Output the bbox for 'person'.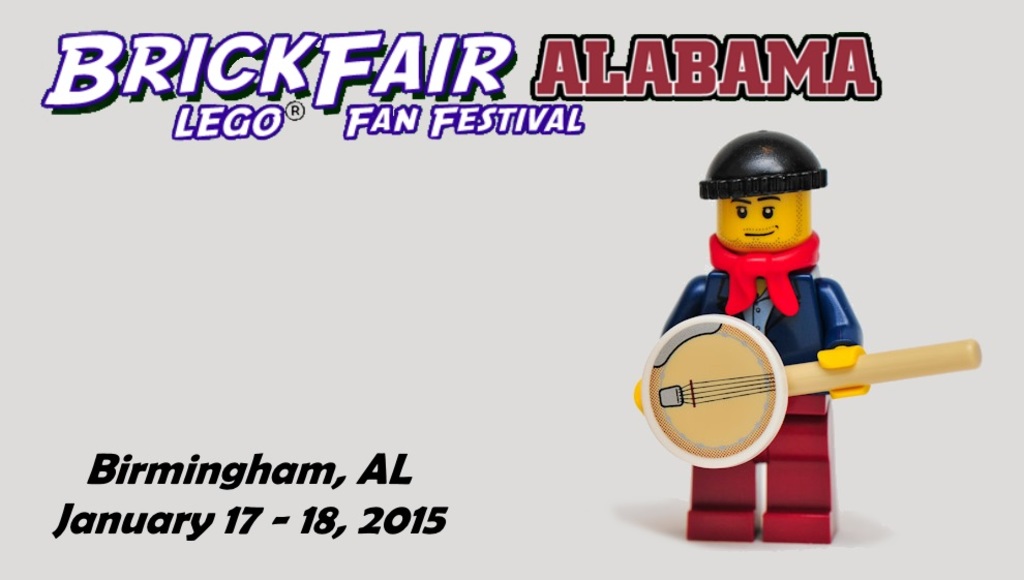
641, 106, 886, 459.
